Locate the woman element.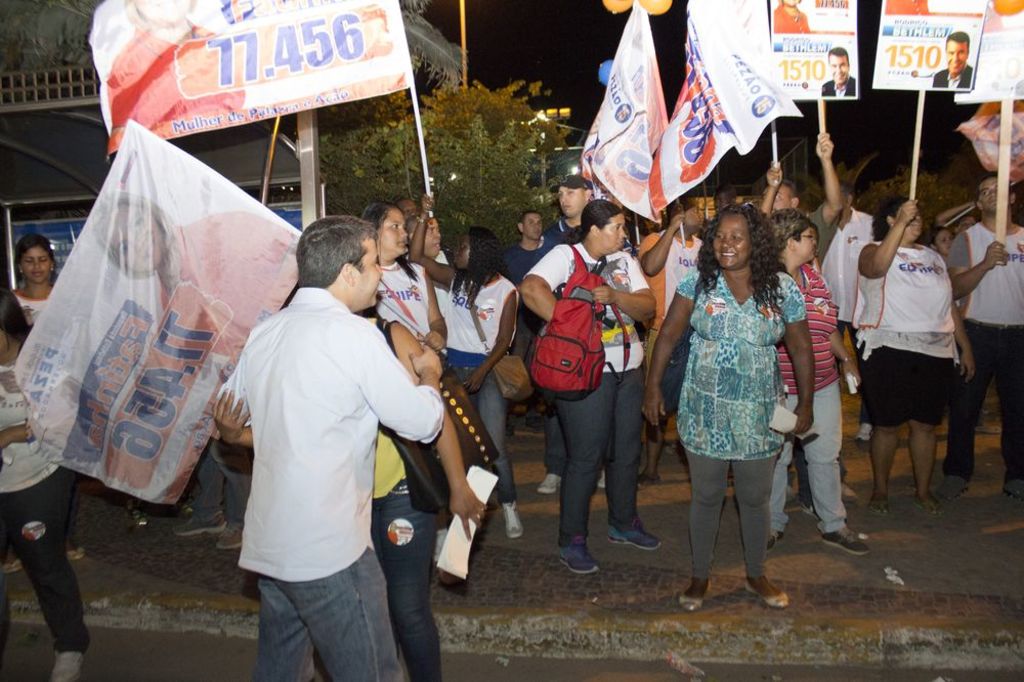
Element bbox: BBox(641, 203, 814, 610).
